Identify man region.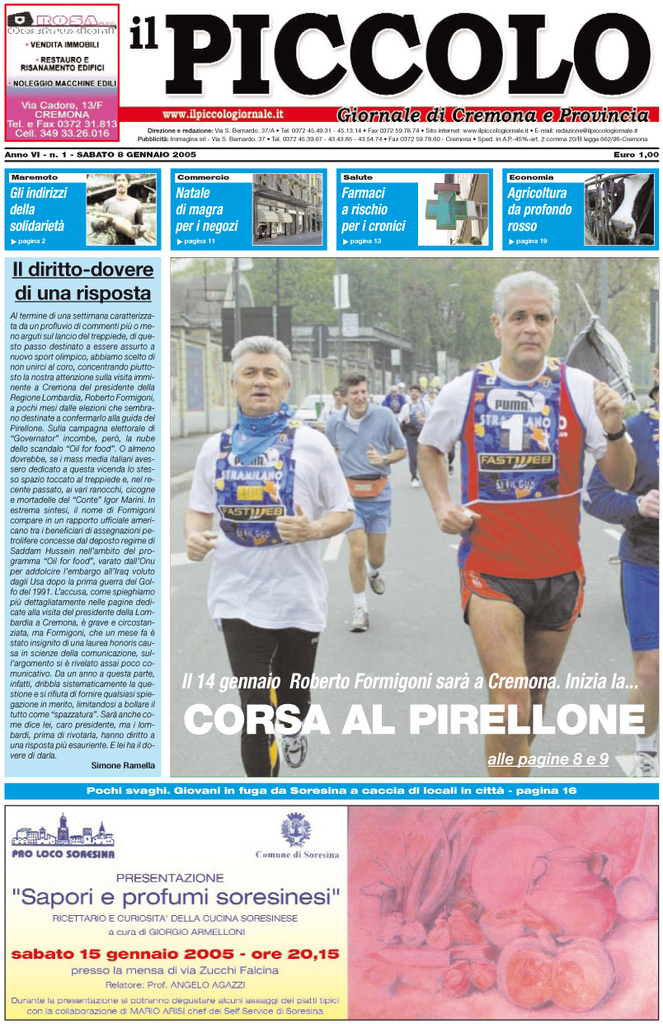
Region: bbox(321, 369, 406, 630).
